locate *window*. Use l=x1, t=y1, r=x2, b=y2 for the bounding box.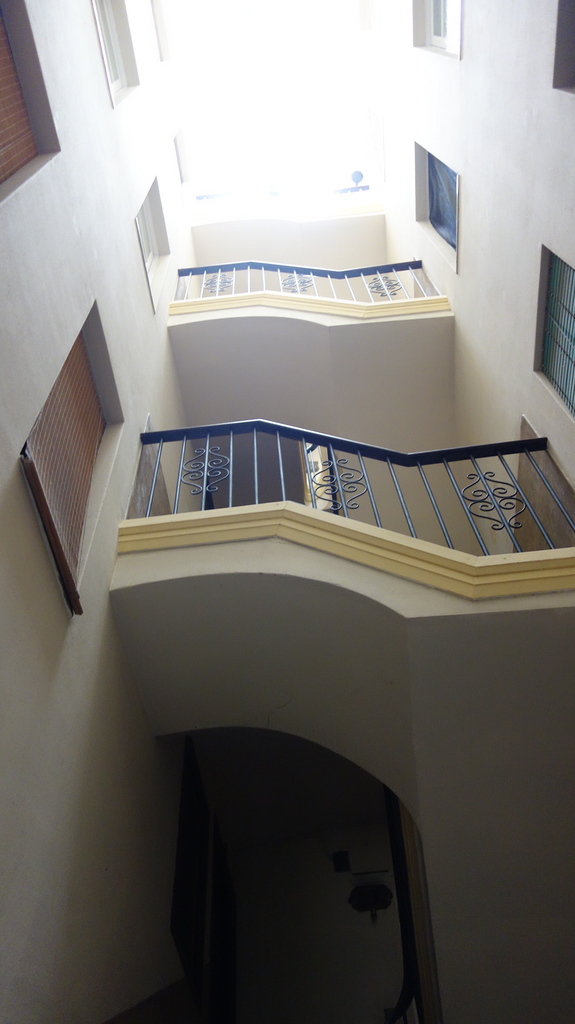
l=94, t=0, r=150, b=109.
